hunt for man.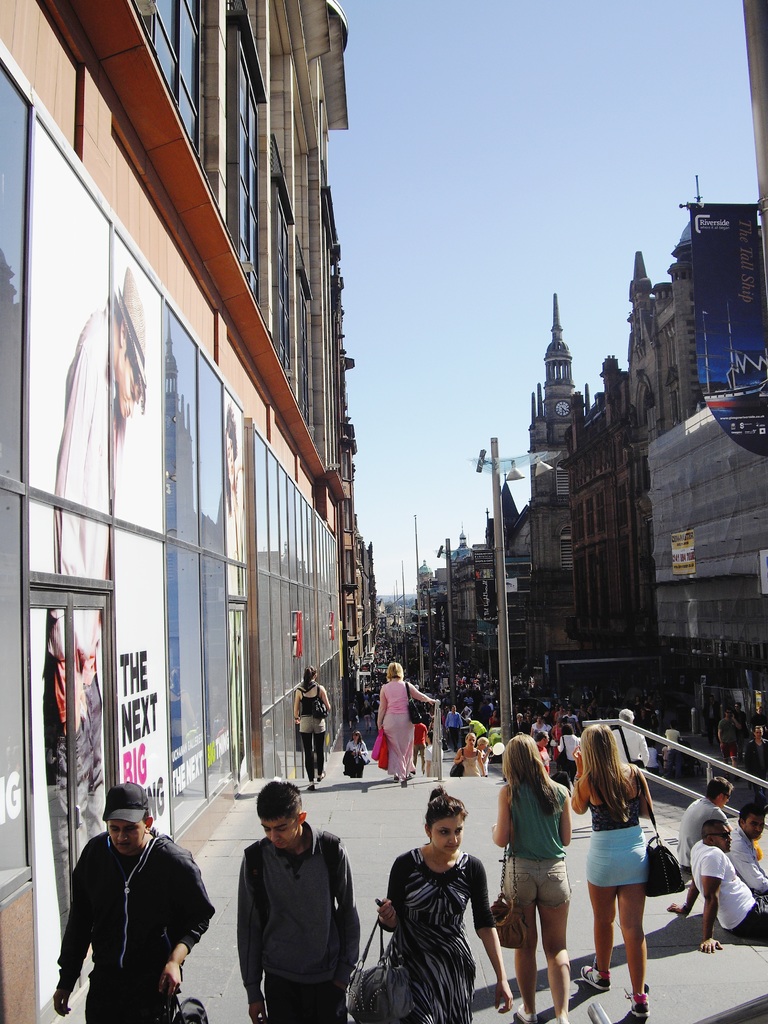
Hunted down at [x1=513, y1=712, x2=529, y2=735].
